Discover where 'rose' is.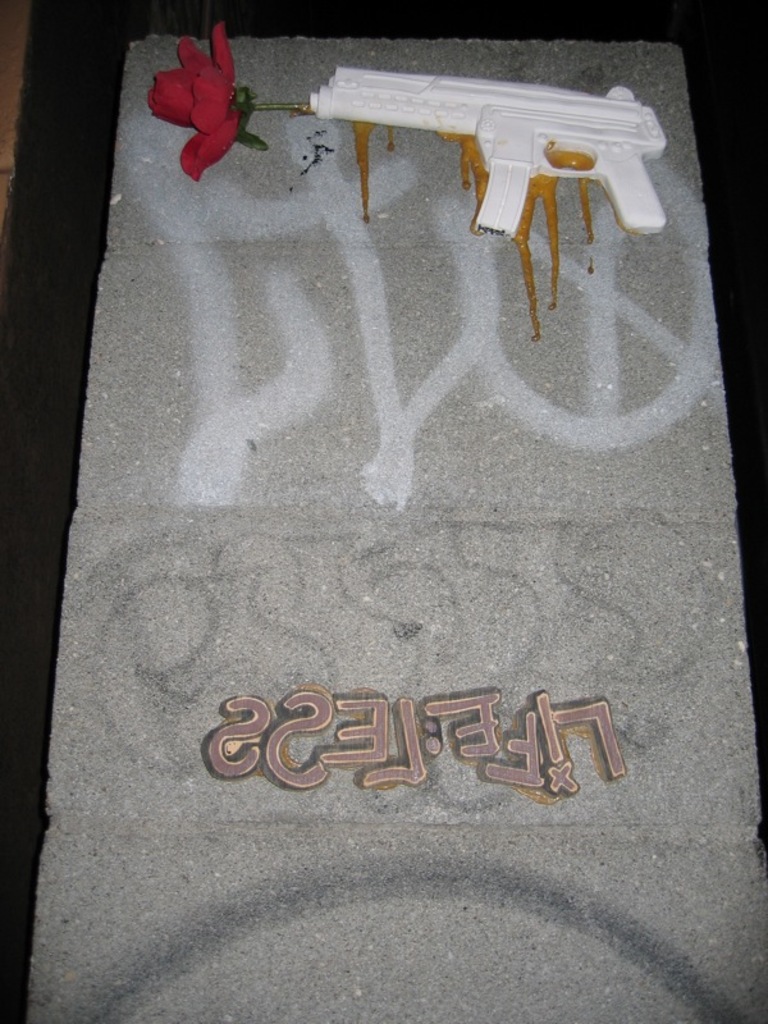
Discovered at Rect(147, 19, 247, 180).
